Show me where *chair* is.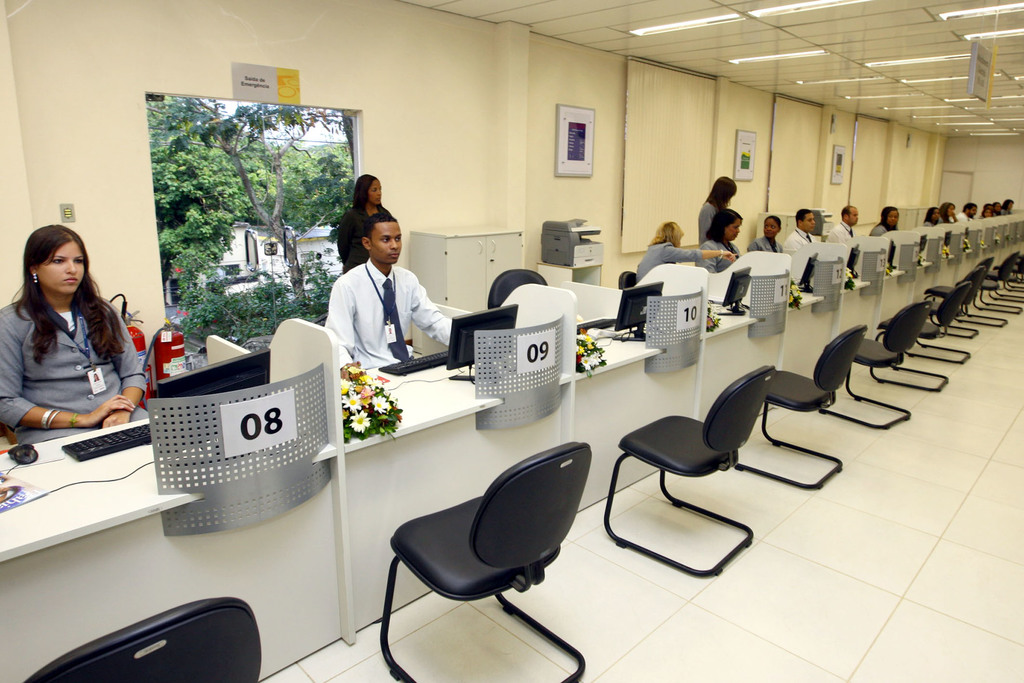
*chair* is at box=[899, 268, 981, 367].
